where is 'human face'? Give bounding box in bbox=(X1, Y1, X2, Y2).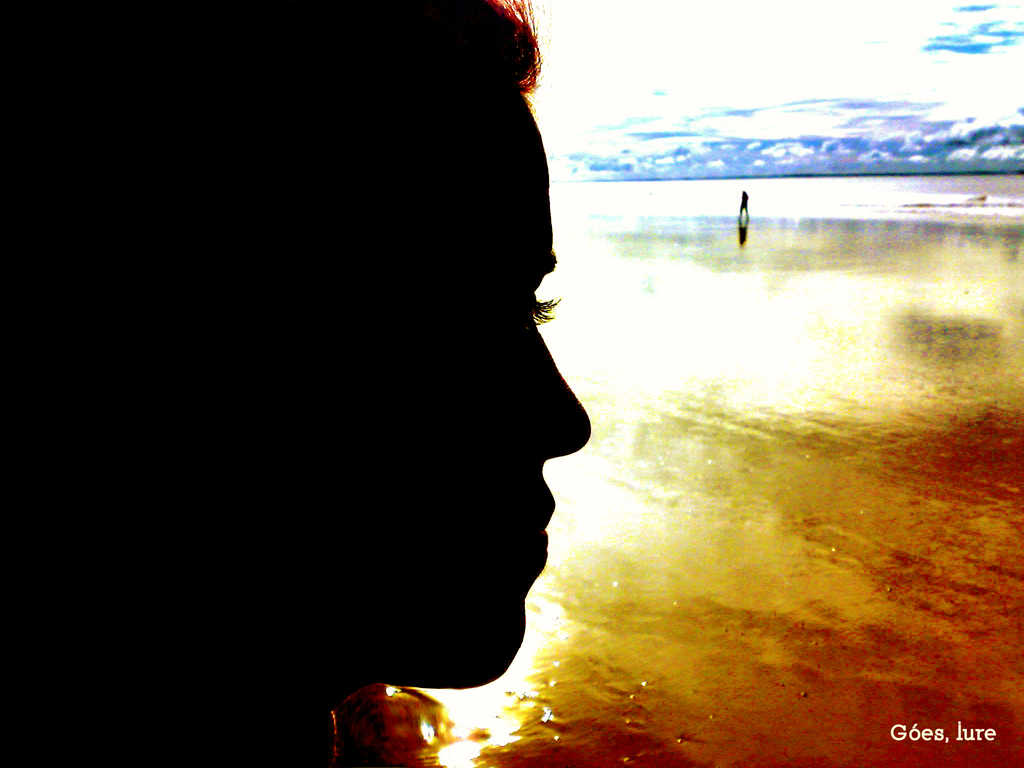
bbox=(223, 52, 602, 683).
